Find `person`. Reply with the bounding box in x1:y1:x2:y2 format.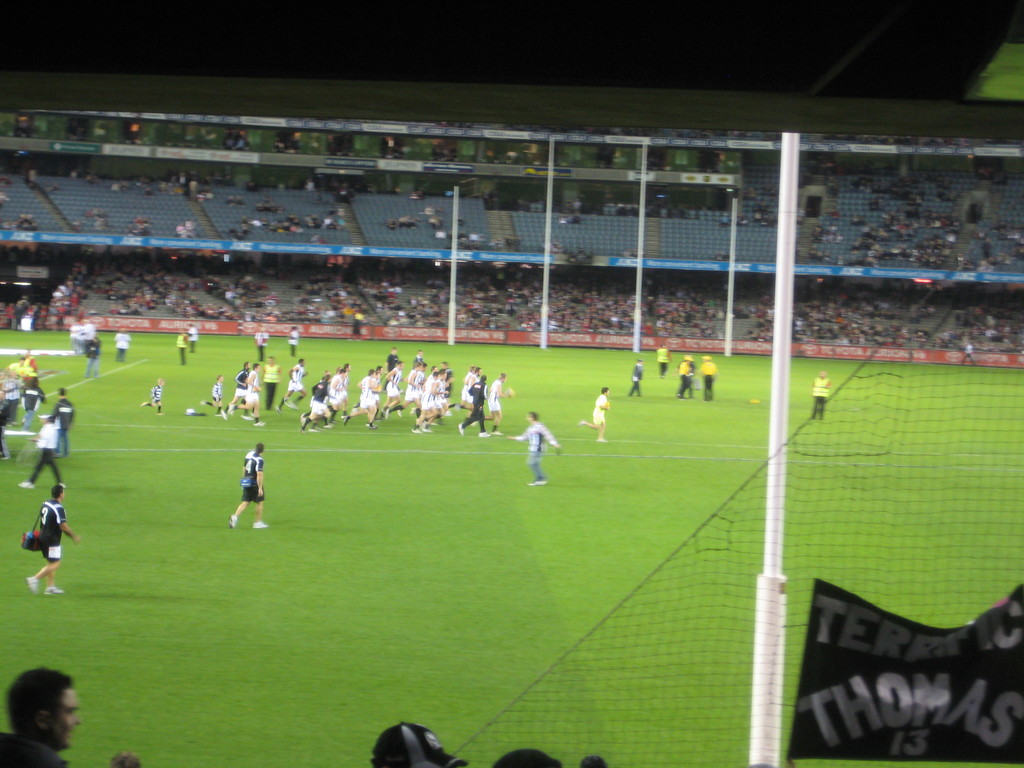
492:749:561:767.
